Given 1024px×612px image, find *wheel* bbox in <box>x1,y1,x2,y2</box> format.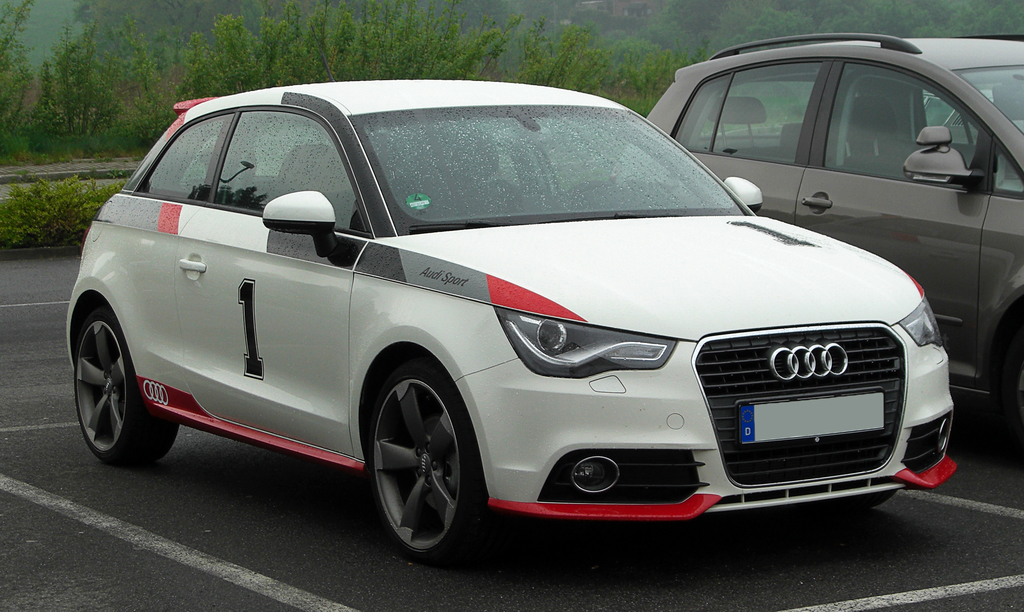
<box>362,357,470,562</box>.
